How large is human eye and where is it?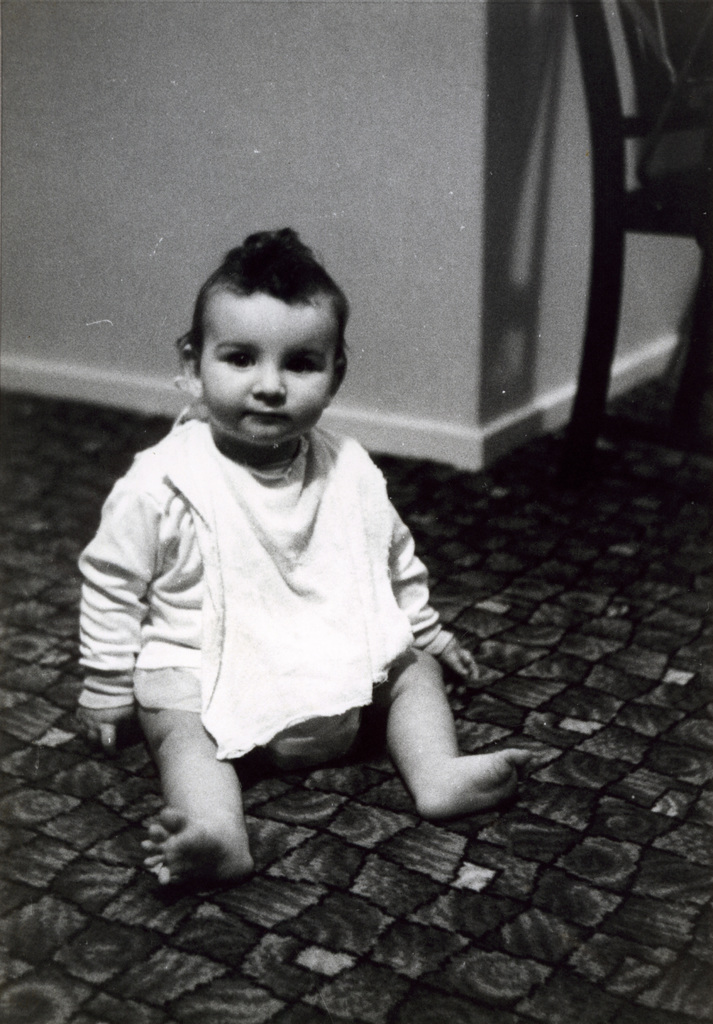
Bounding box: locate(285, 353, 323, 378).
